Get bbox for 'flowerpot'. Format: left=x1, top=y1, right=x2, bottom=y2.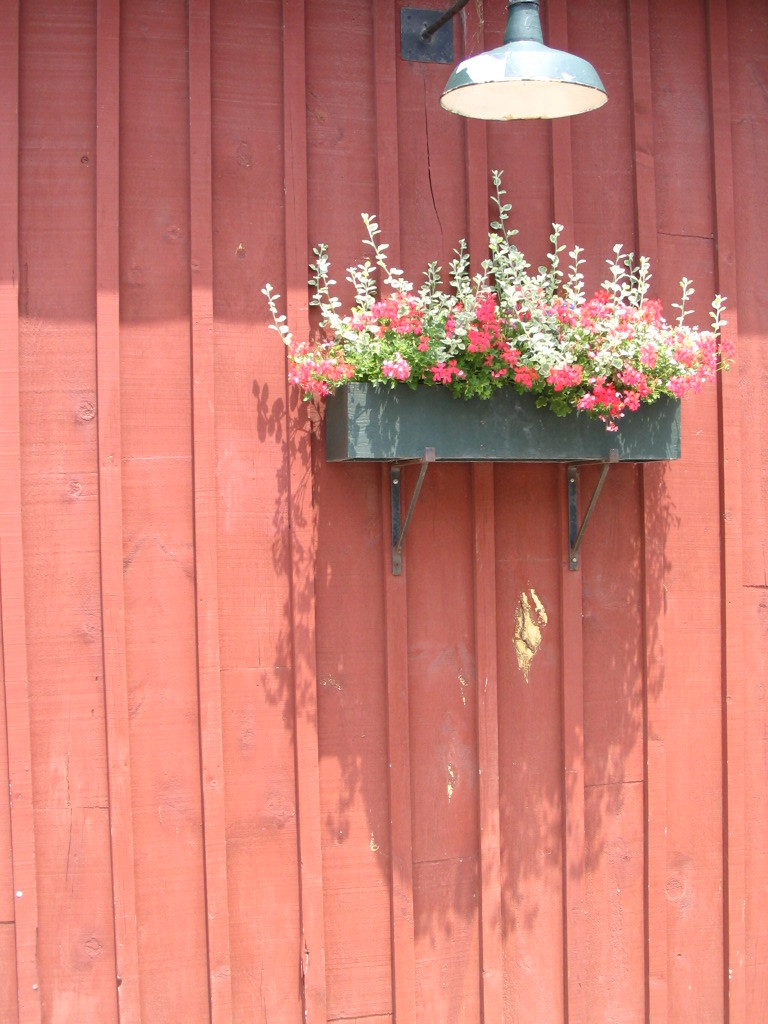
left=328, top=372, right=675, bottom=464.
